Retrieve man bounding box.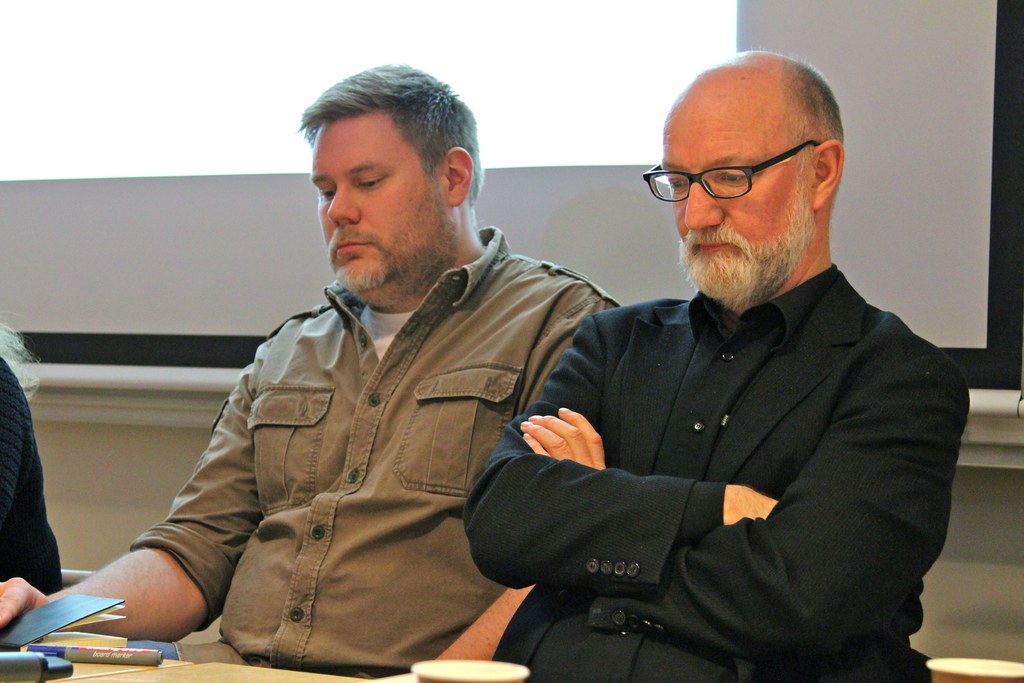
Bounding box: bbox(458, 50, 974, 682).
